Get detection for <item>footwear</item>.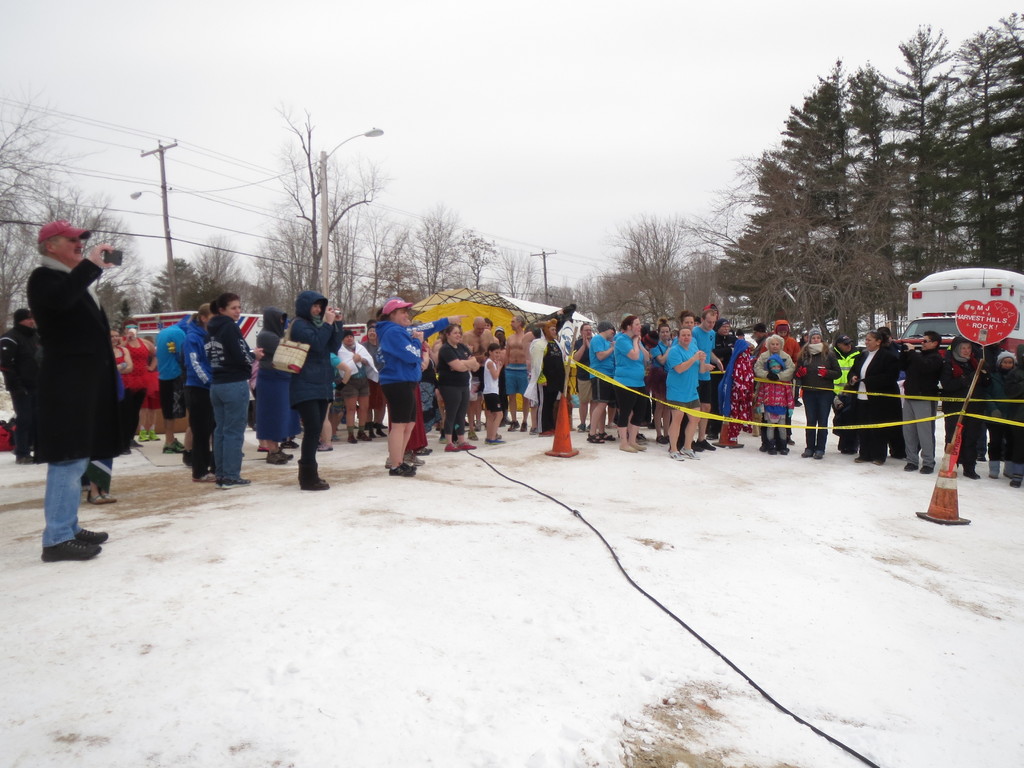
Detection: select_region(589, 433, 603, 445).
